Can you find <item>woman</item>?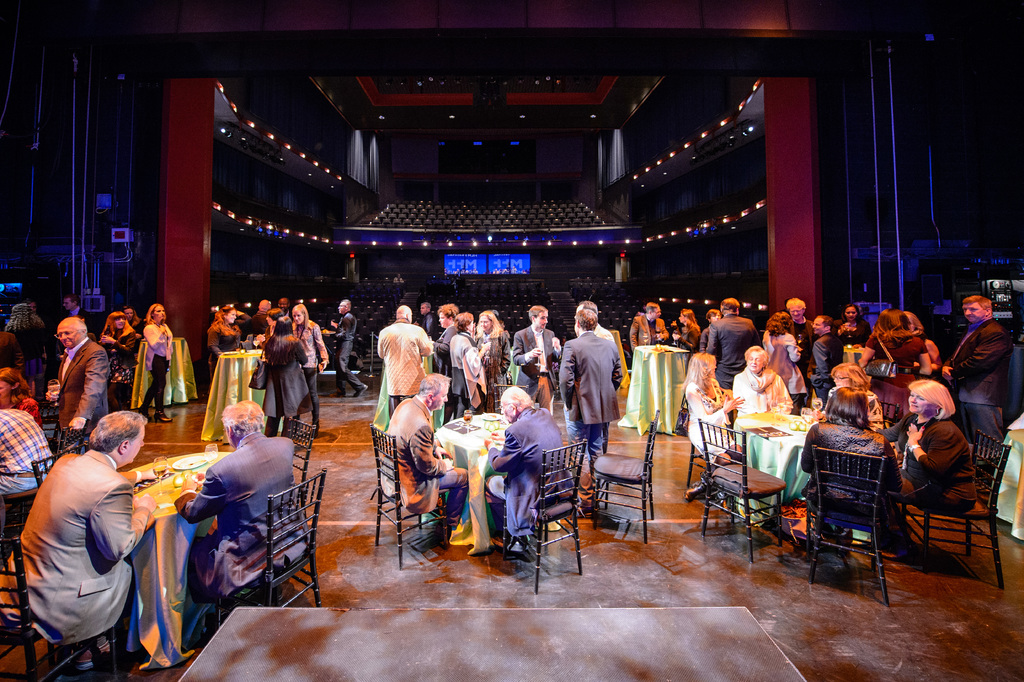
Yes, bounding box: (x1=756, y1=309, x2=808, y2=410).
